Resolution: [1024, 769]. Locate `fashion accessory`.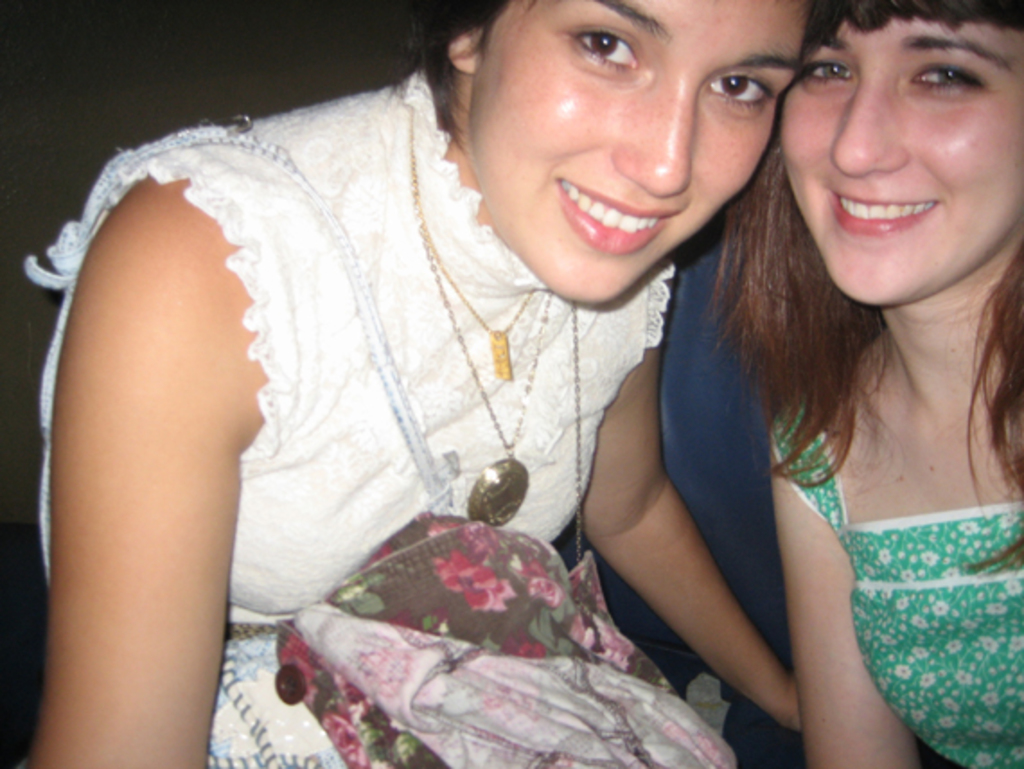
<box>221,305,744,767</box>.
